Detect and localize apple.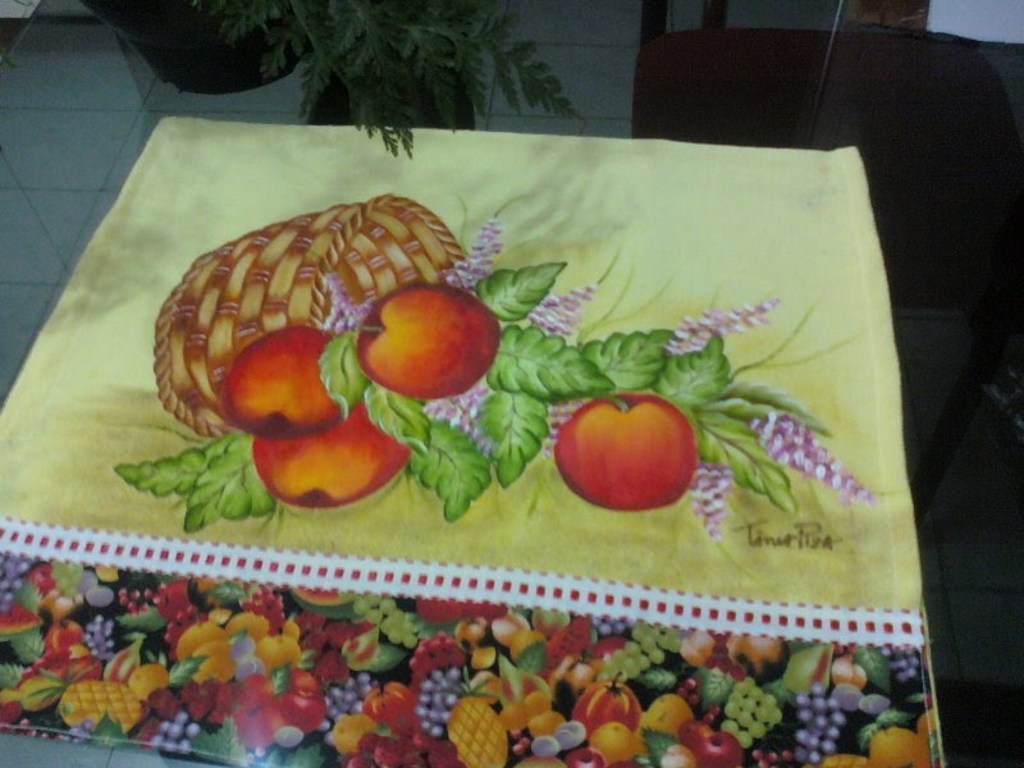
Localized at rect(692, 731, 753, 767).
